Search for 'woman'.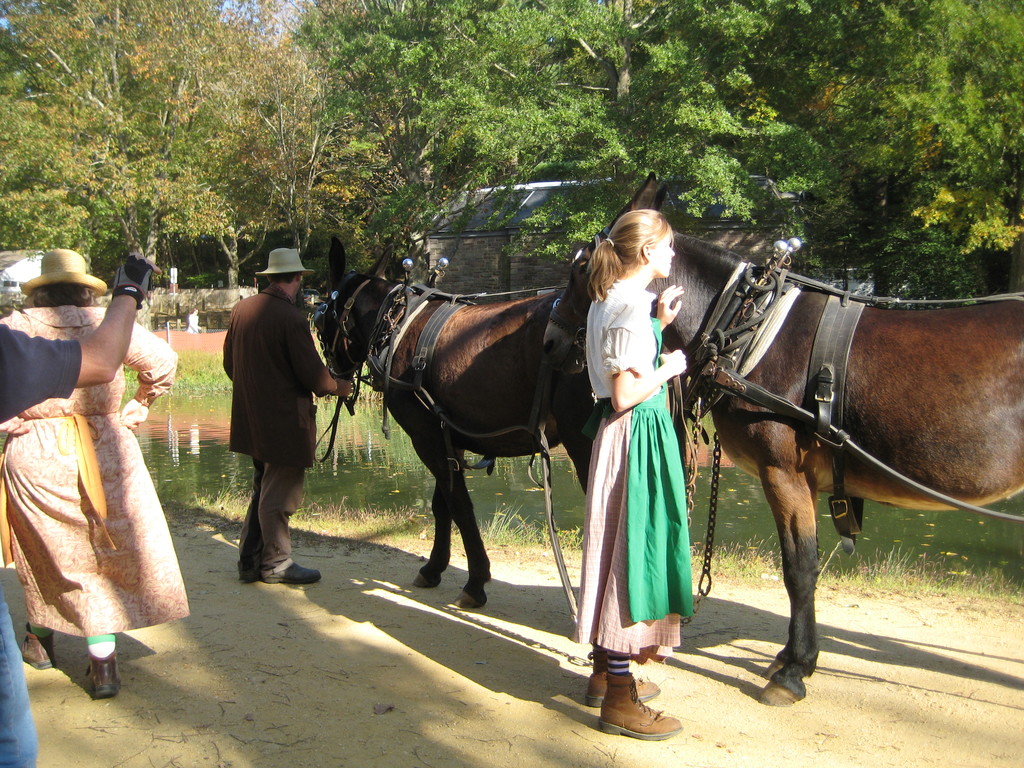
Found at bbox=[568, 205, 687, 737].
